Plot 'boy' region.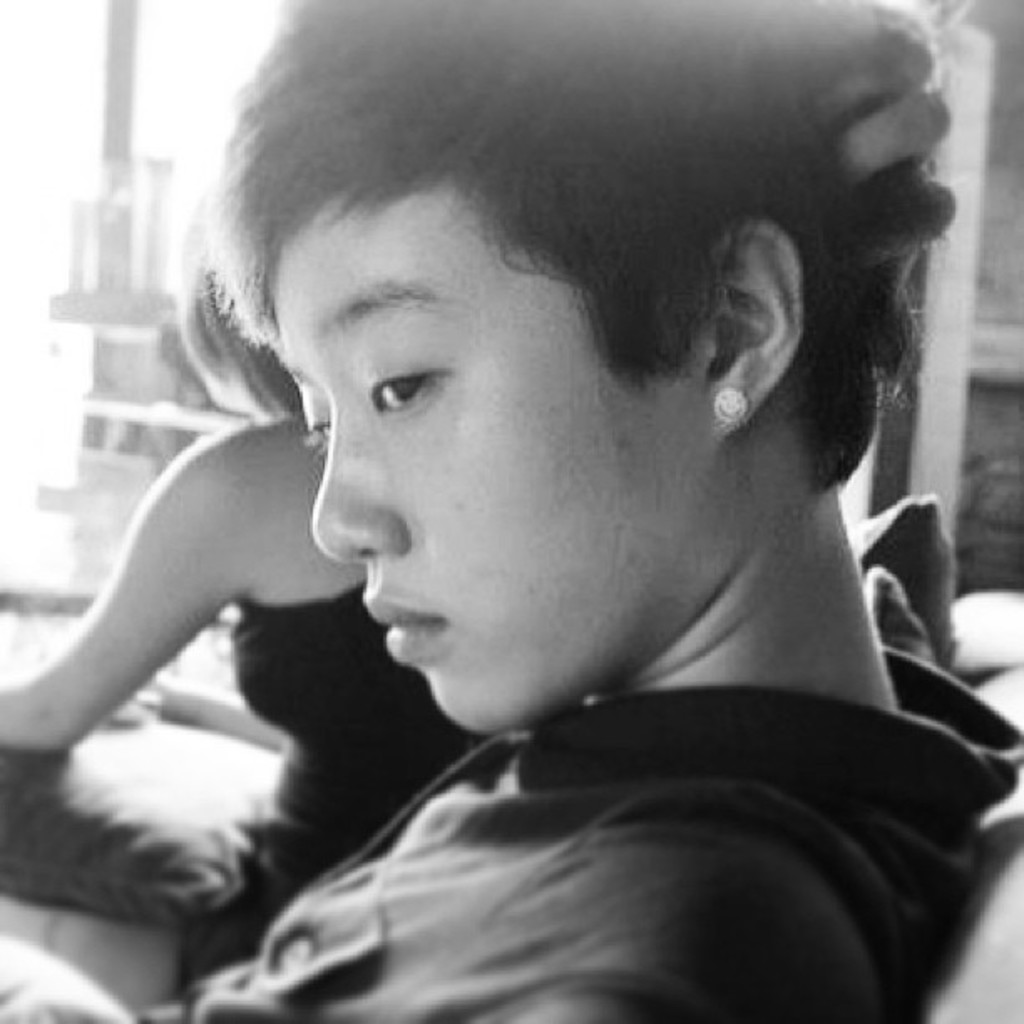
Plotted at crop(0, 0, 1022, 1022).
